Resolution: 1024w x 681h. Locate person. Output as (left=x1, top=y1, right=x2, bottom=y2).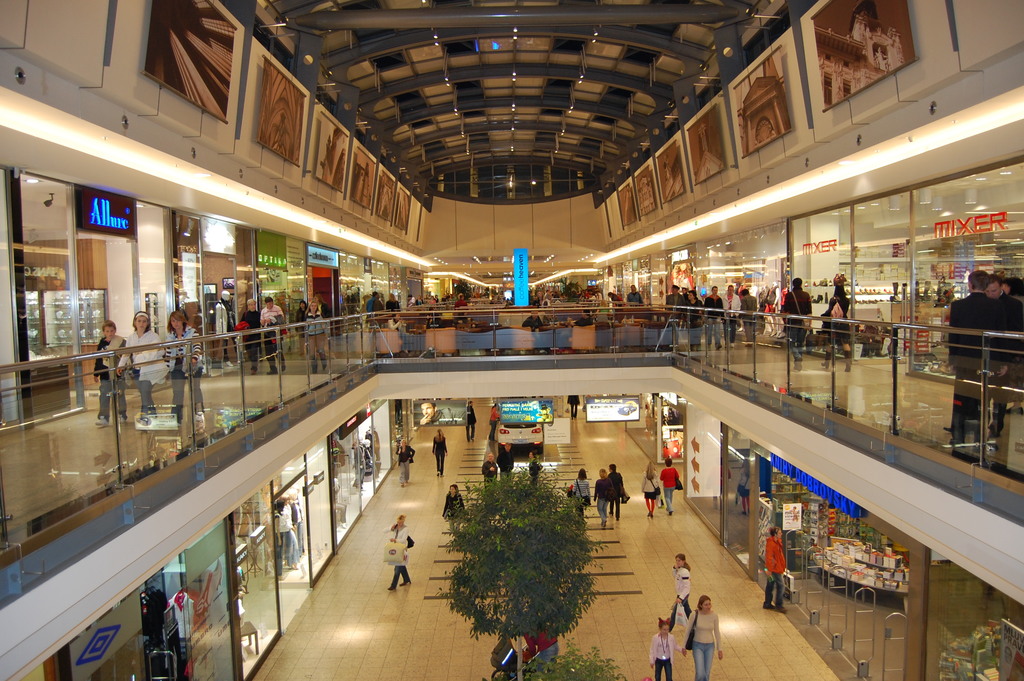
(left=650, top=616, right=676, bottom=680).
